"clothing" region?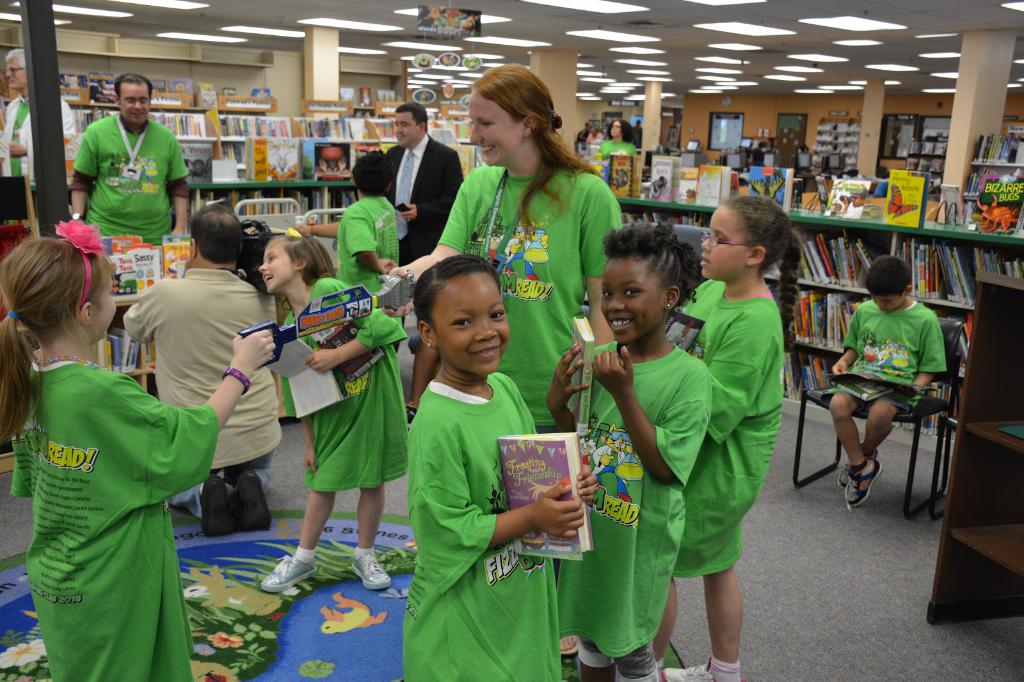
0 94 79 183
